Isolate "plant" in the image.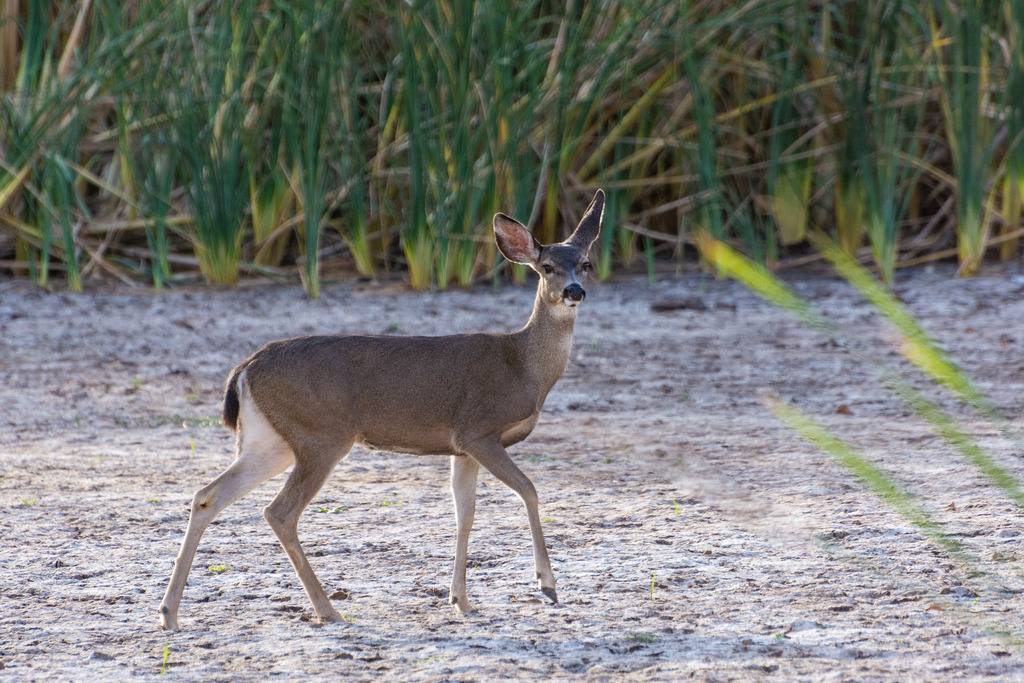
Isolated region: box(682, 388, 694, 406).
